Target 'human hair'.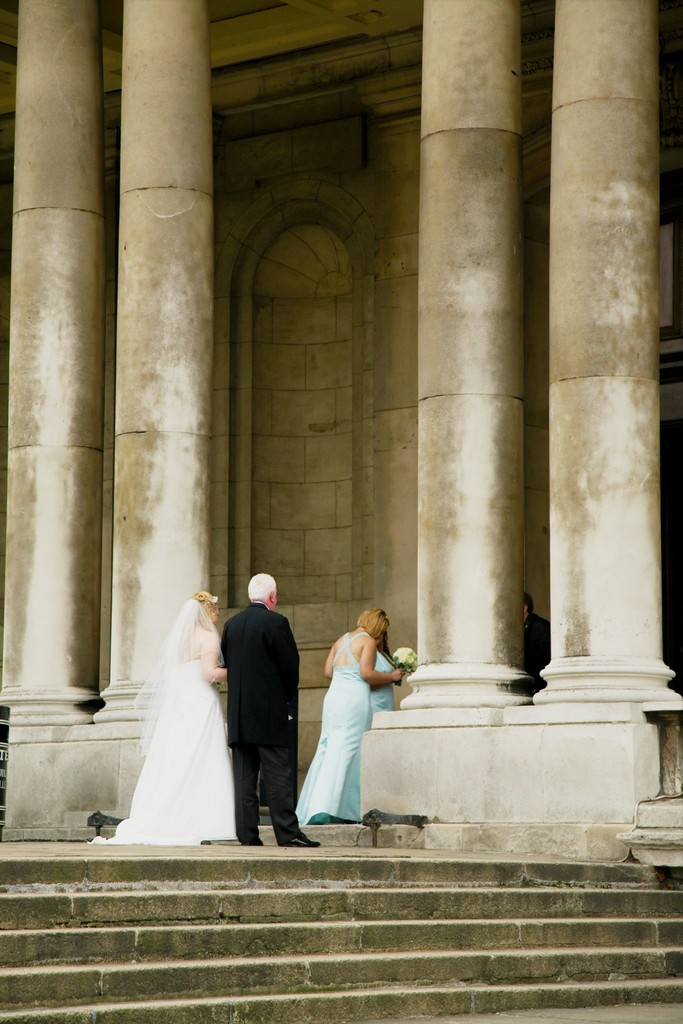
Target region: (357, 603, 392, 638).
